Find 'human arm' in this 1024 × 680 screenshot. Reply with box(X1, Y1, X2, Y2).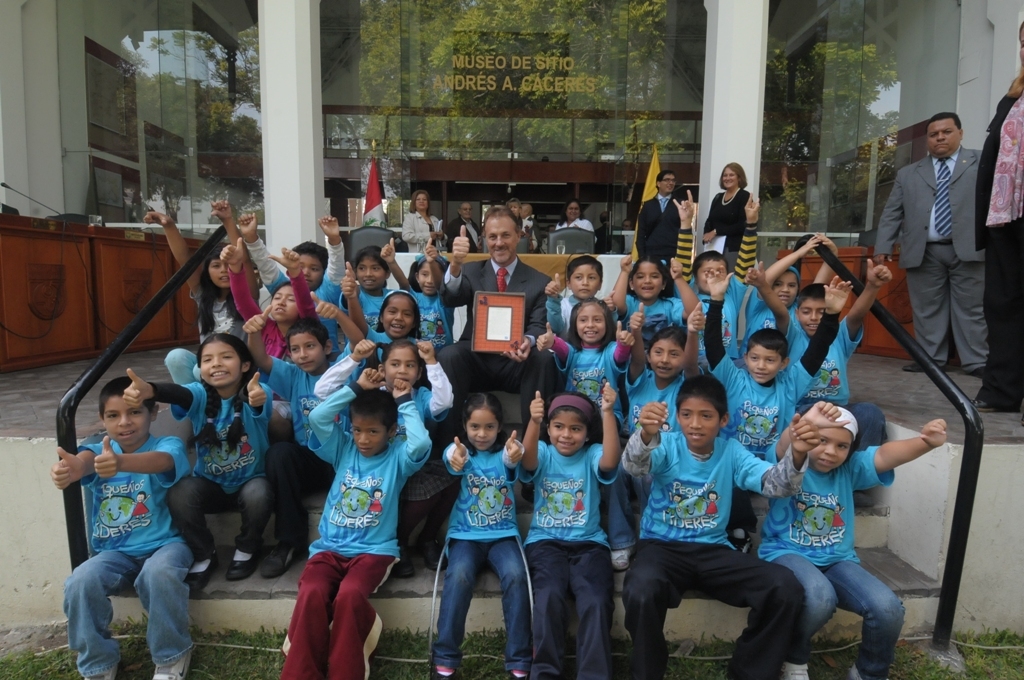
box(608, 259, 636, 320).
